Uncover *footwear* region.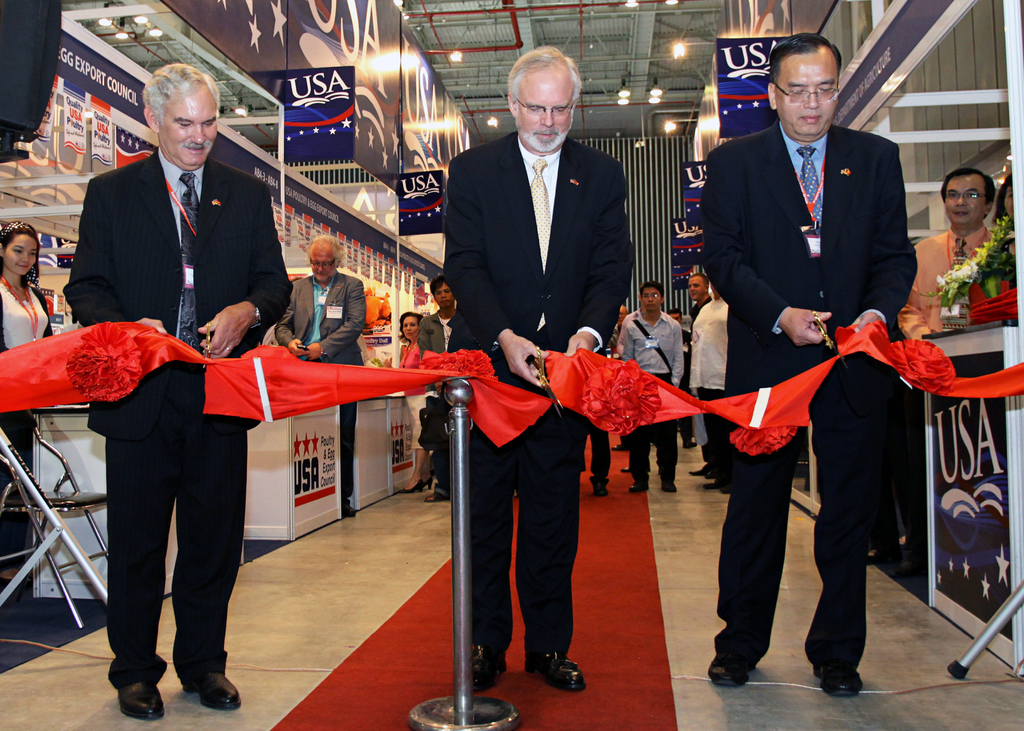
Uncovered: <bbox>627, 481, 643, 493</bbox>.
